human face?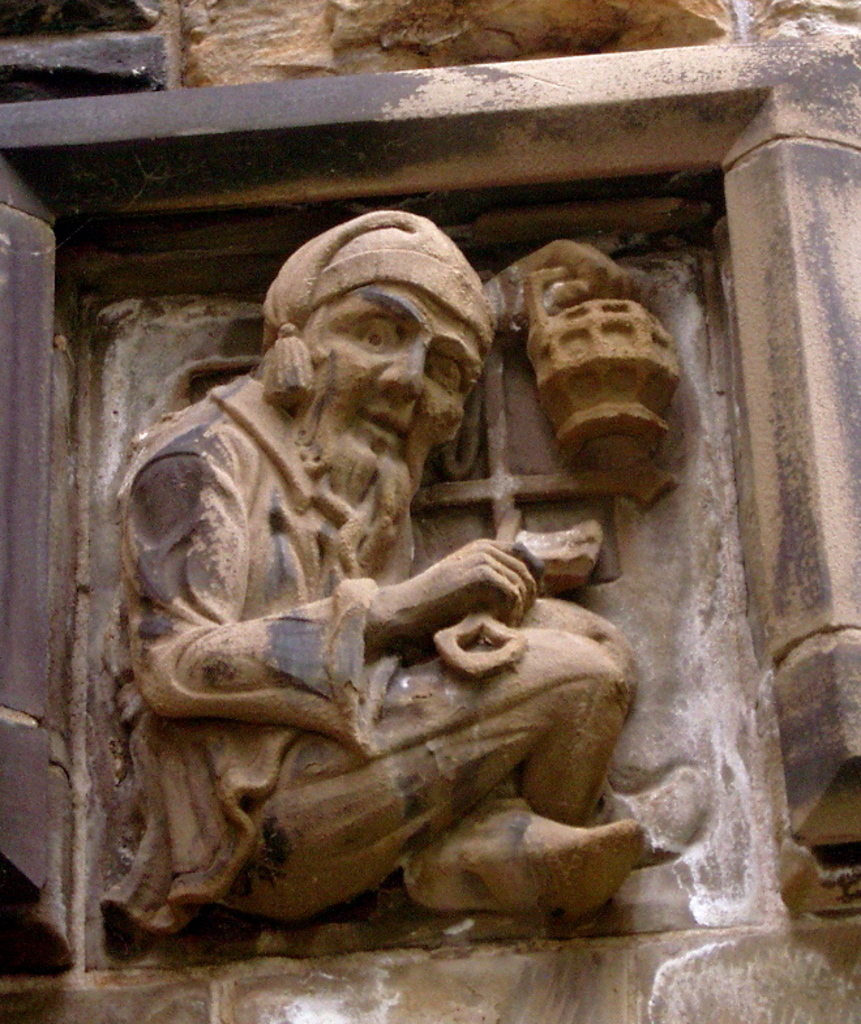
locate(305, 271, 489, 494)
